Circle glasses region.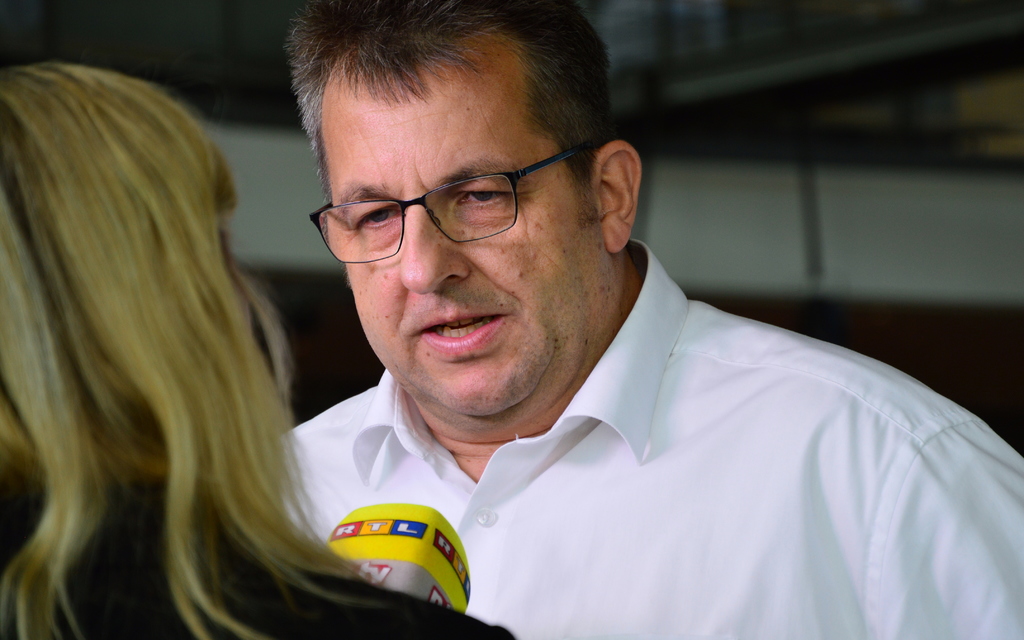
Region: detection(305, 139, 604, 265).
